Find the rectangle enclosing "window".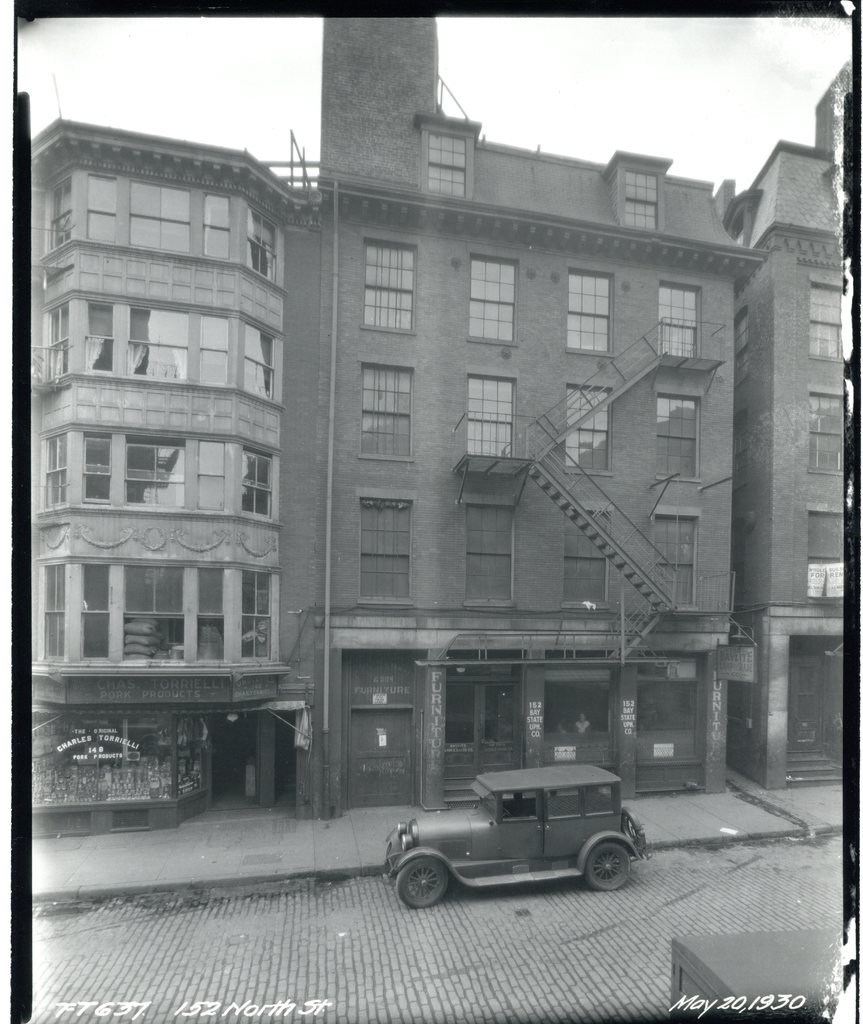
<region>80, 563, 111, 662</region>.
